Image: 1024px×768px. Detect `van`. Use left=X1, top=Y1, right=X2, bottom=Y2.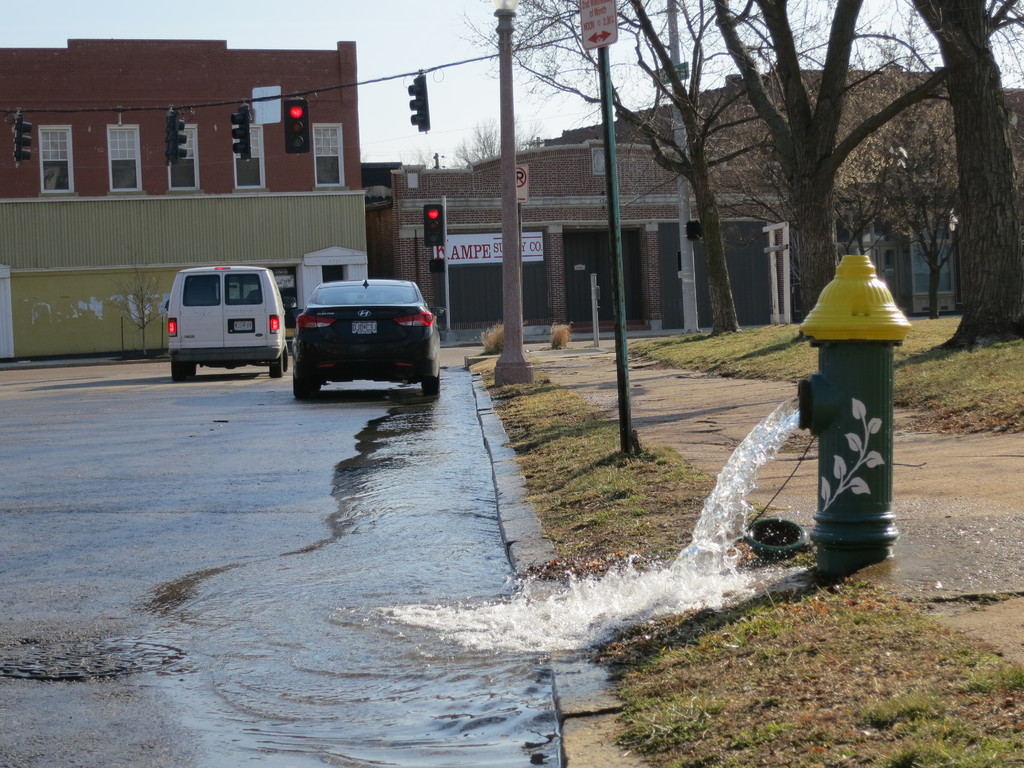
left=166, top=266, right=296, bottom=376.
